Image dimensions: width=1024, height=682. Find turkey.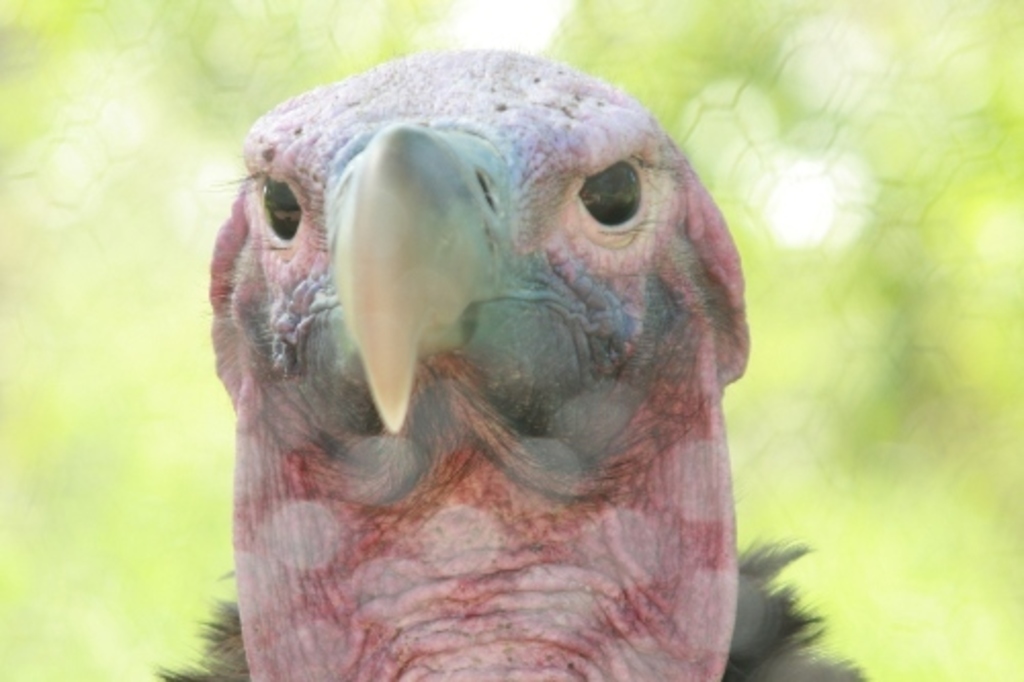
(147, 45, 874, 680).
